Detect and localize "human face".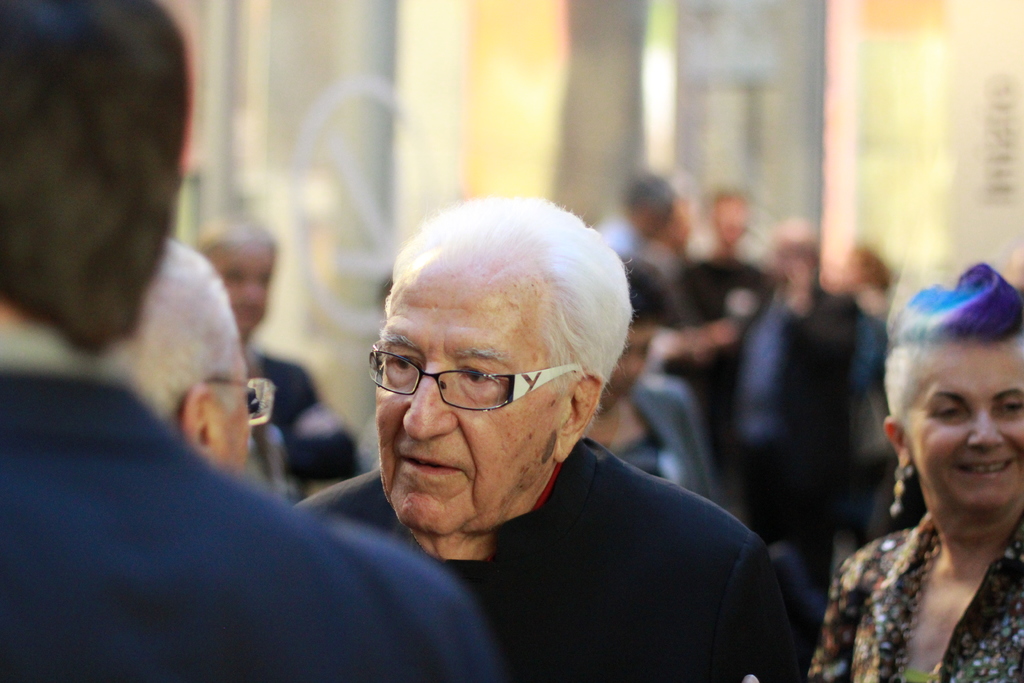
Localized at select_region(219, 357, 252, 472).
